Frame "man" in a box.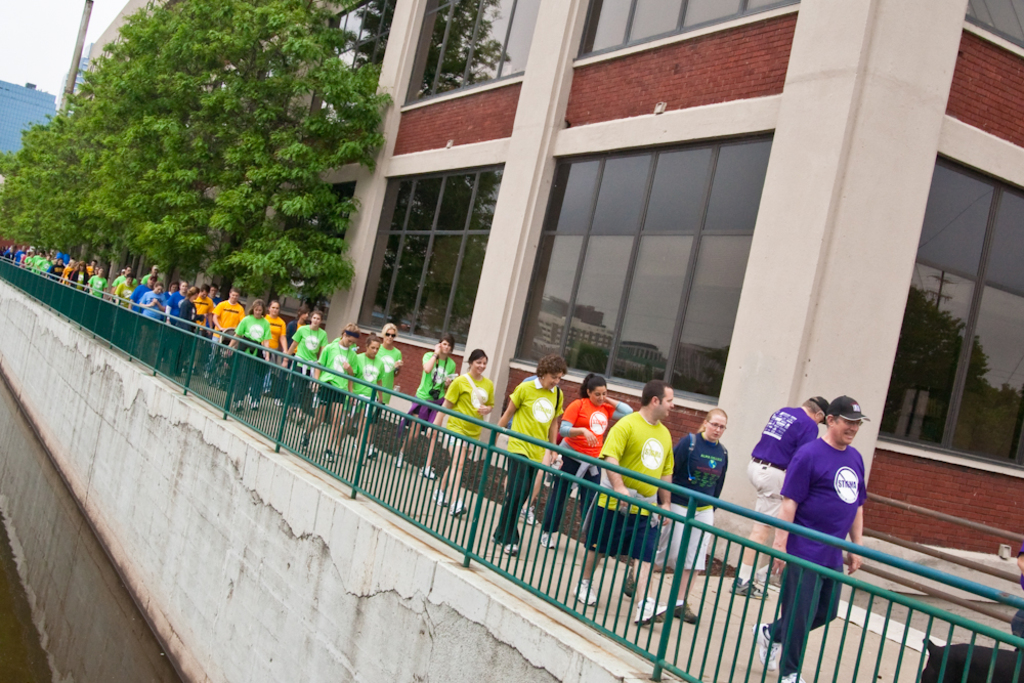
box(570, 382, 687, 627).
